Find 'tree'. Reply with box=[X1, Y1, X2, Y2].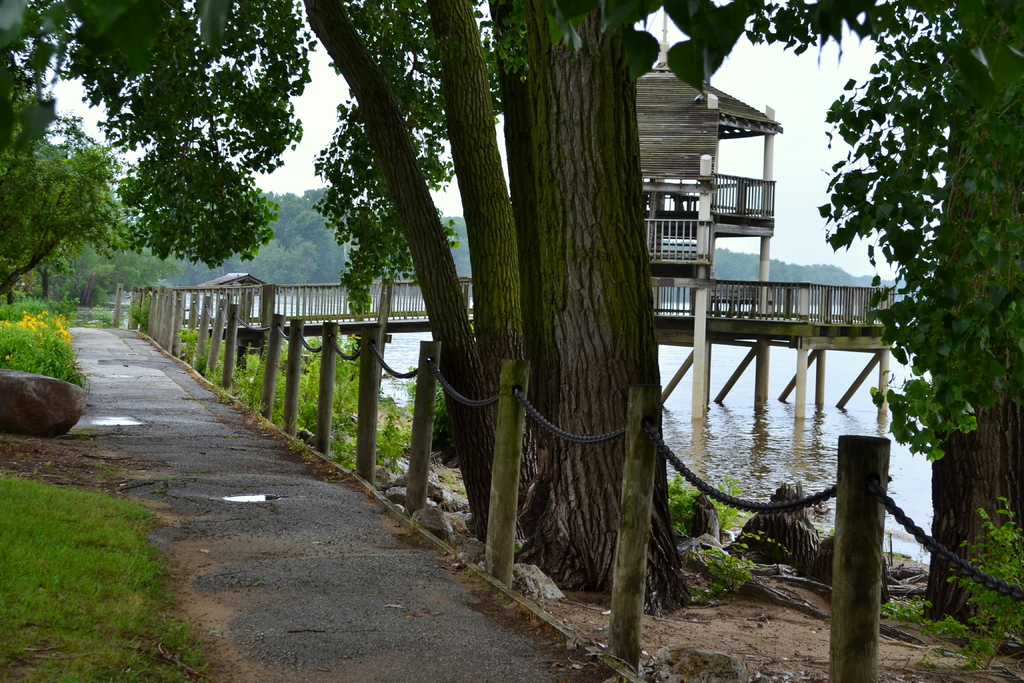
box=[0, 0, 318, 306].
